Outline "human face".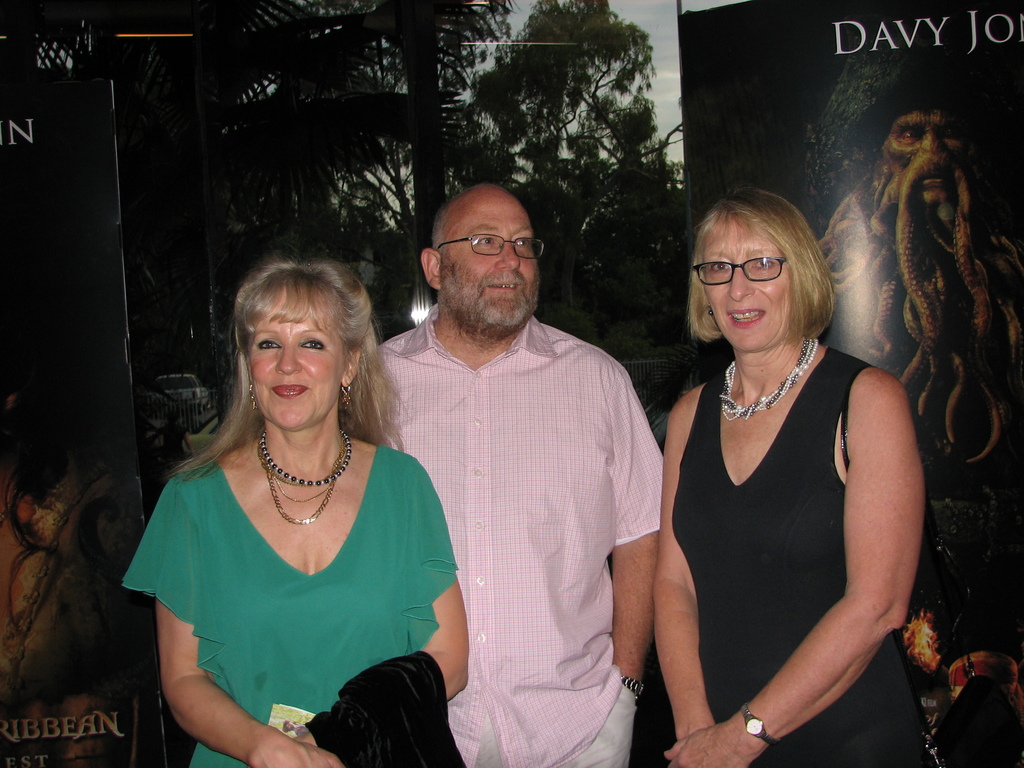
Outline: 445,192,541,317.
